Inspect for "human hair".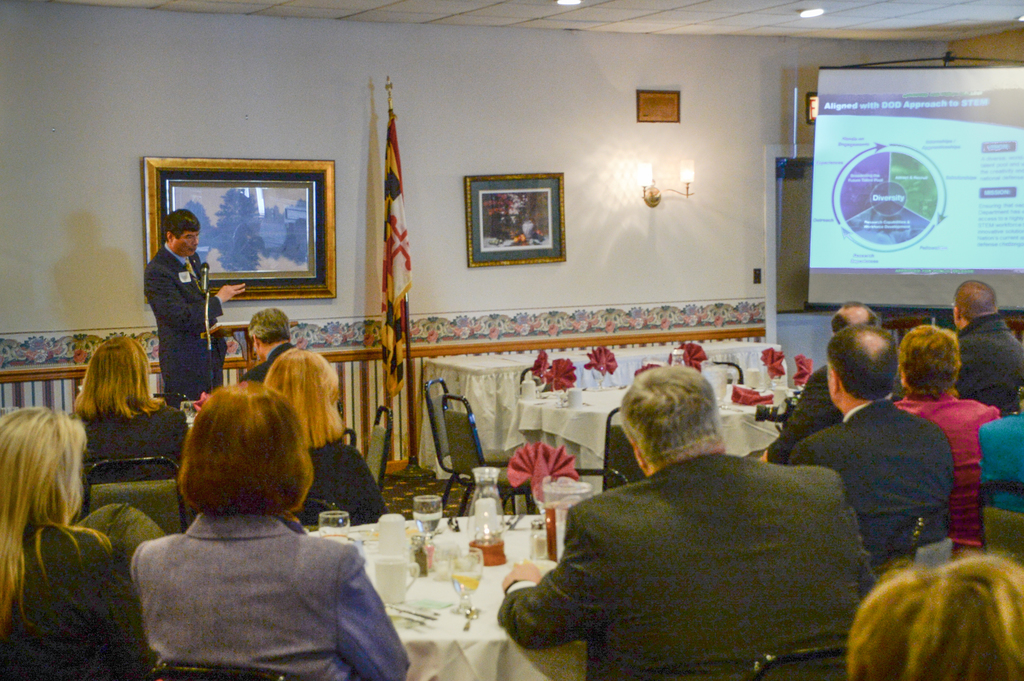
Inspection: rect(821, 323, 901, 405).
